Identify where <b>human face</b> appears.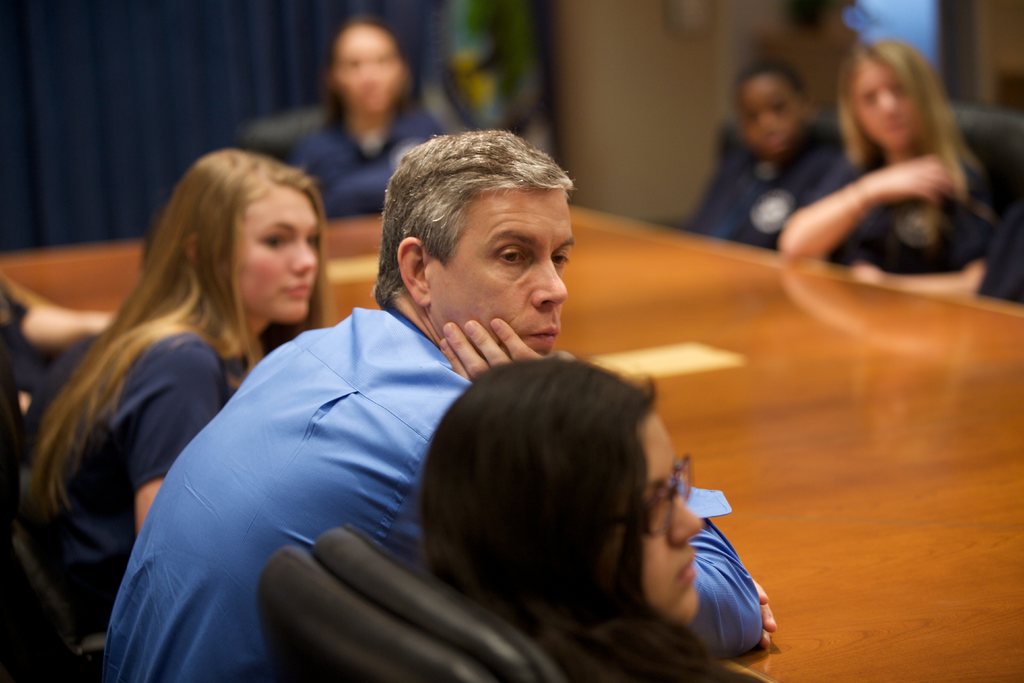
Appears at <bbox>238, 185, 323, 317</bbox>.
